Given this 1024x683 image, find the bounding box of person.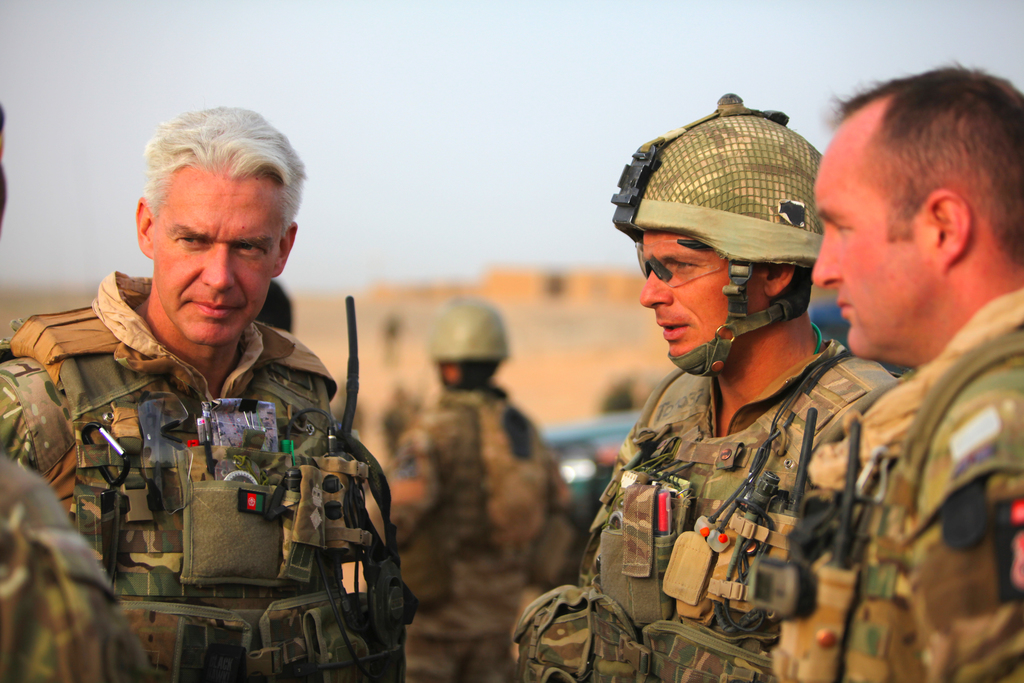
387/294/581/682.
